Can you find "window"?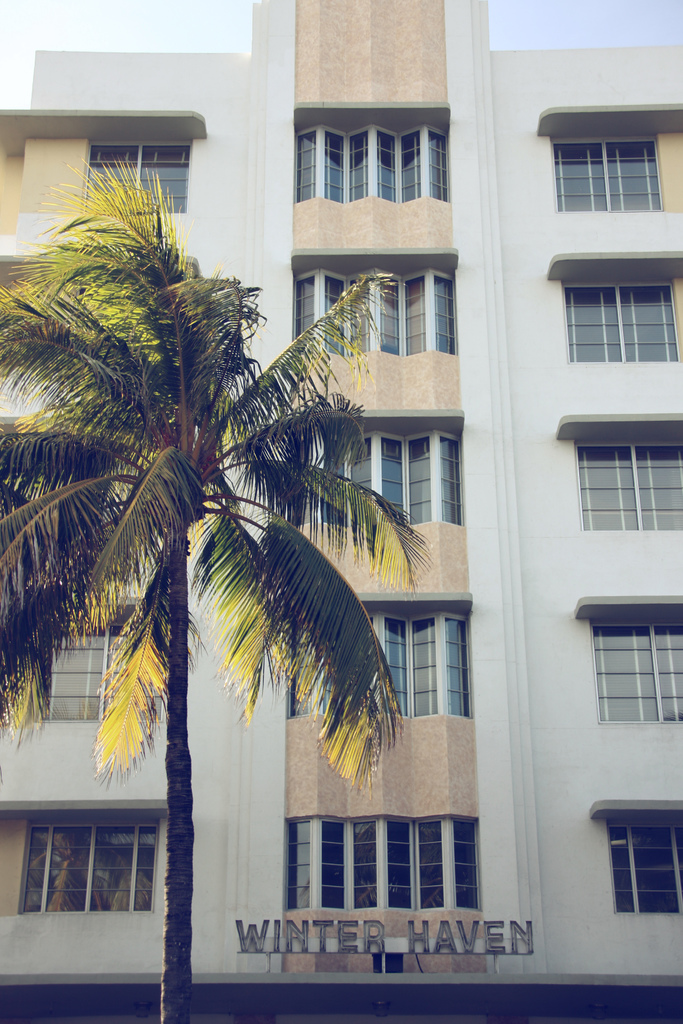
Yes, bounding box: [0, 620, 155, 734].
